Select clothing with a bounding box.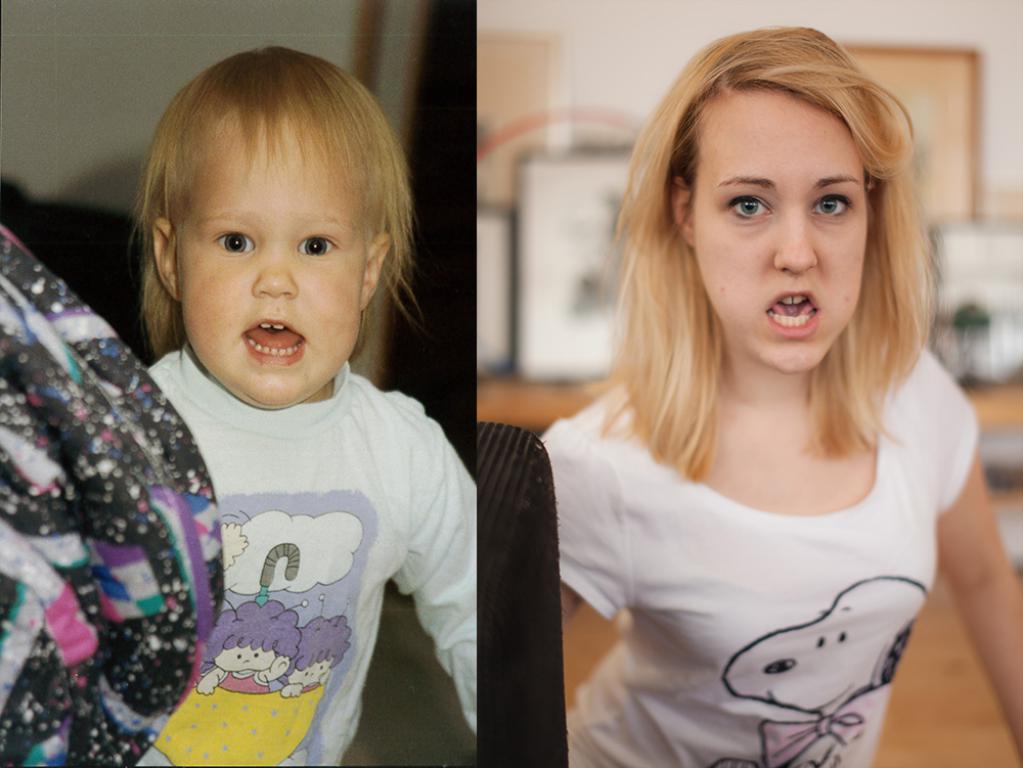
bbox=[139, 345, 476, 767].
